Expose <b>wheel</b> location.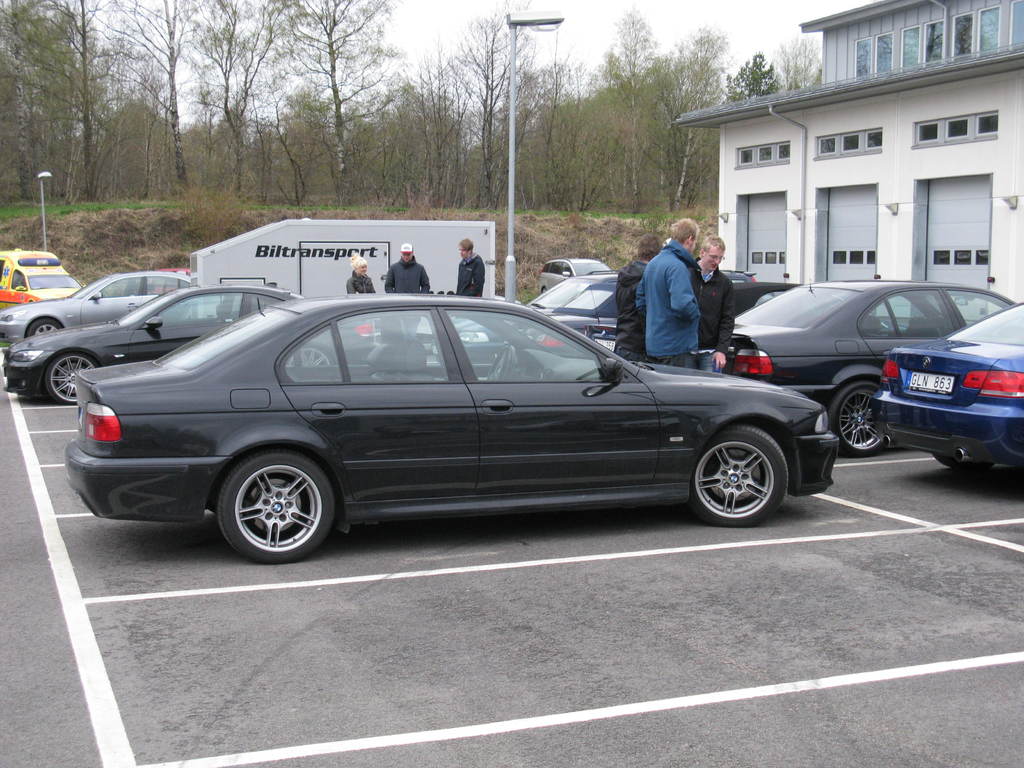
Exposed at BBox(208, 454, 330, 550).
